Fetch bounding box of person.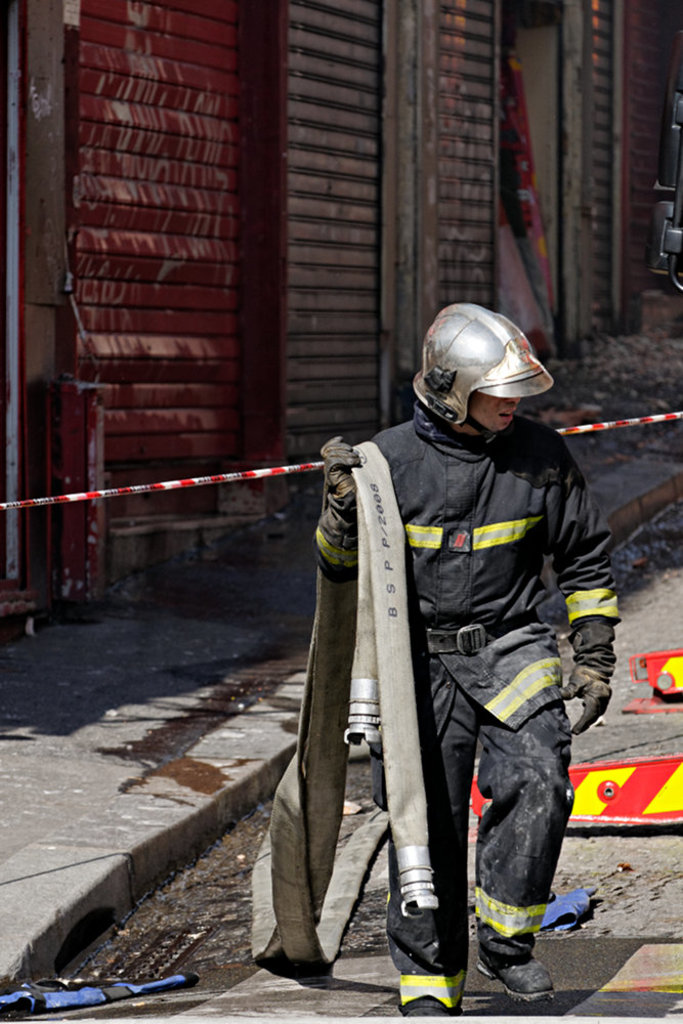
Bbox: box=[271, 276, 607, 990].
